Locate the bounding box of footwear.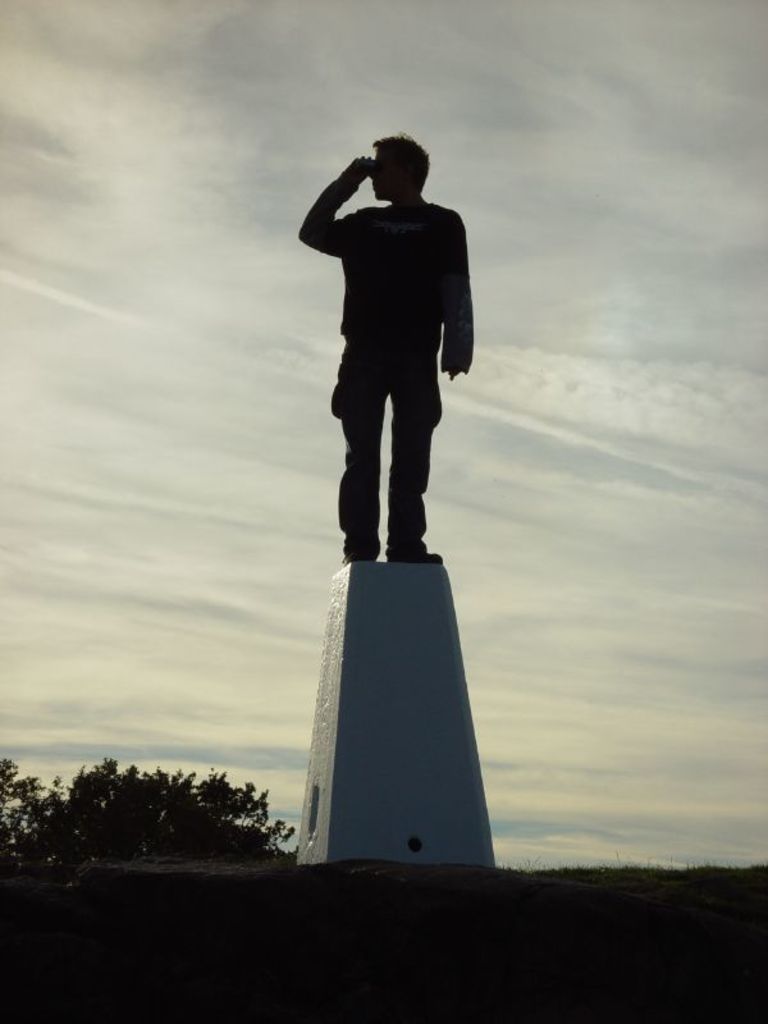
Bounding box: bbox=[390, 554, 444, 563].
